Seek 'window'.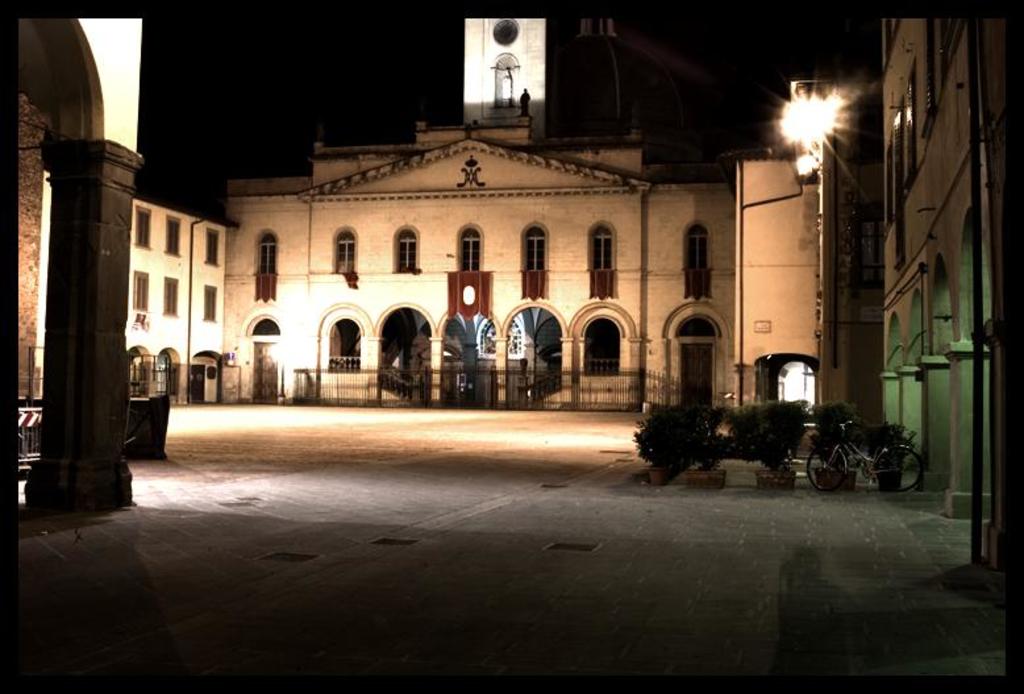
(167,277,180,315).
